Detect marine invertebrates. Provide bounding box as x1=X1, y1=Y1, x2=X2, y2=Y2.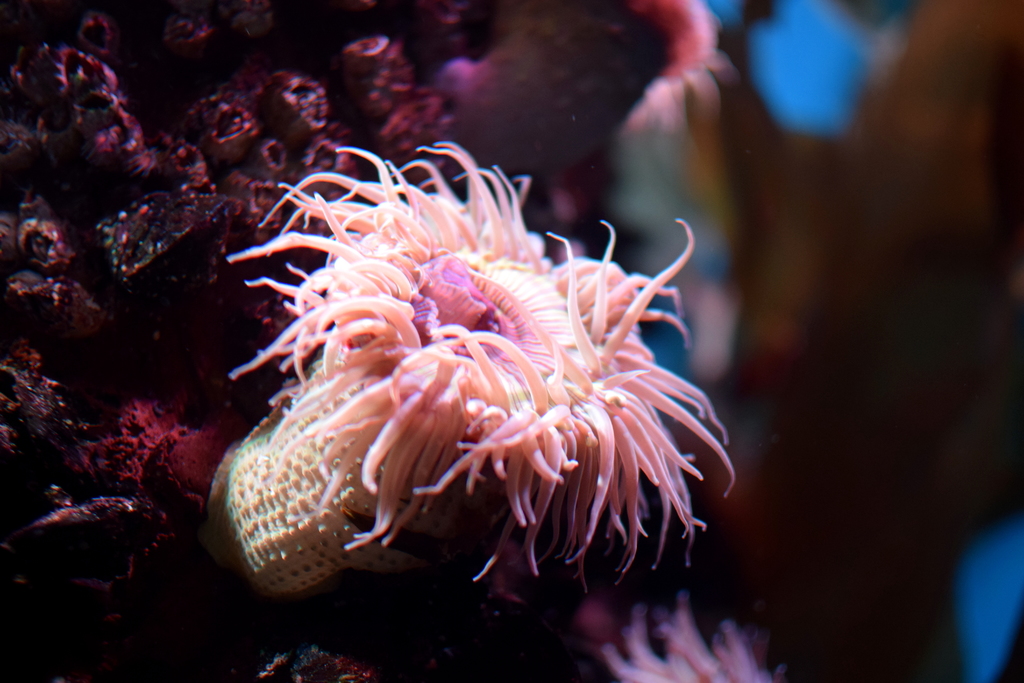
x1=3, y1=395, x2=246, y2=625.
